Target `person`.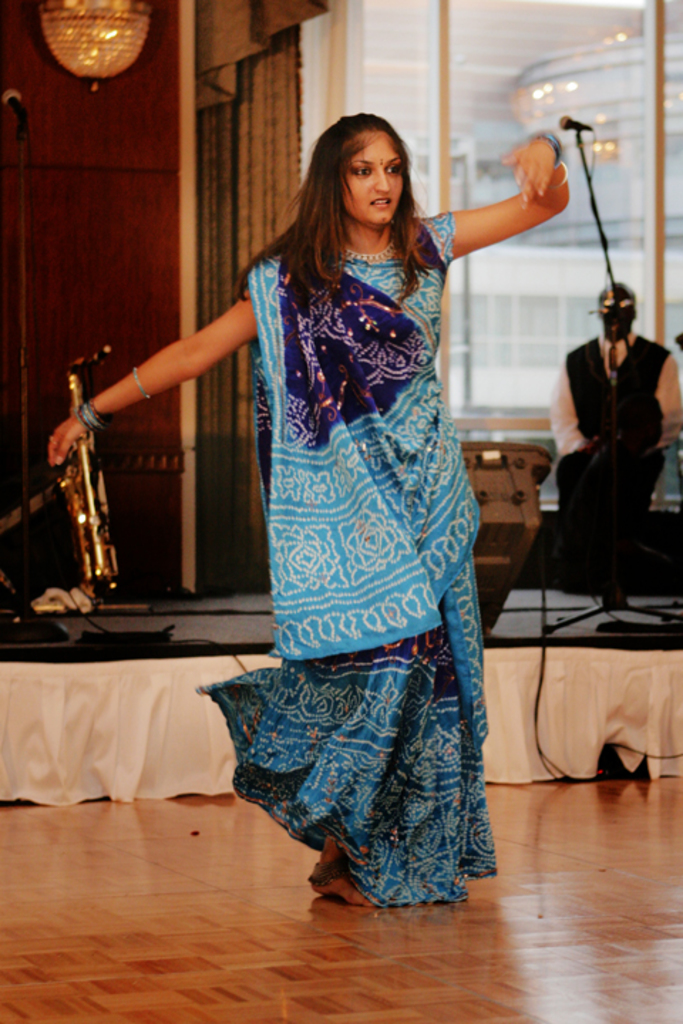
Target region: locate(41, 100, 571, 902).
